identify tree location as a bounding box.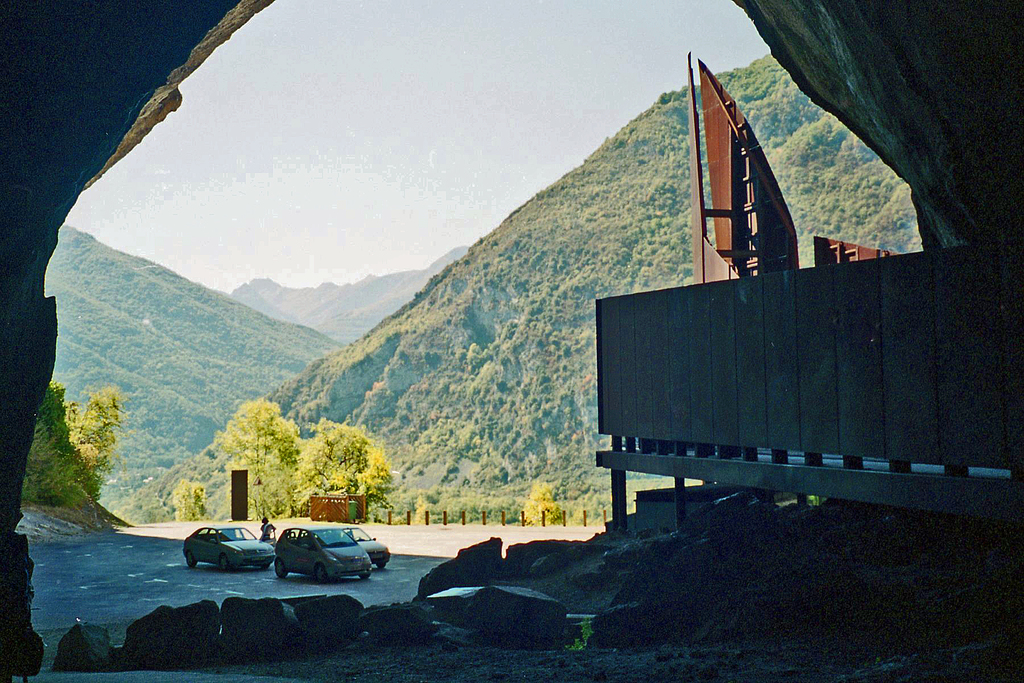
select_region(168, 475, 223, 525).
